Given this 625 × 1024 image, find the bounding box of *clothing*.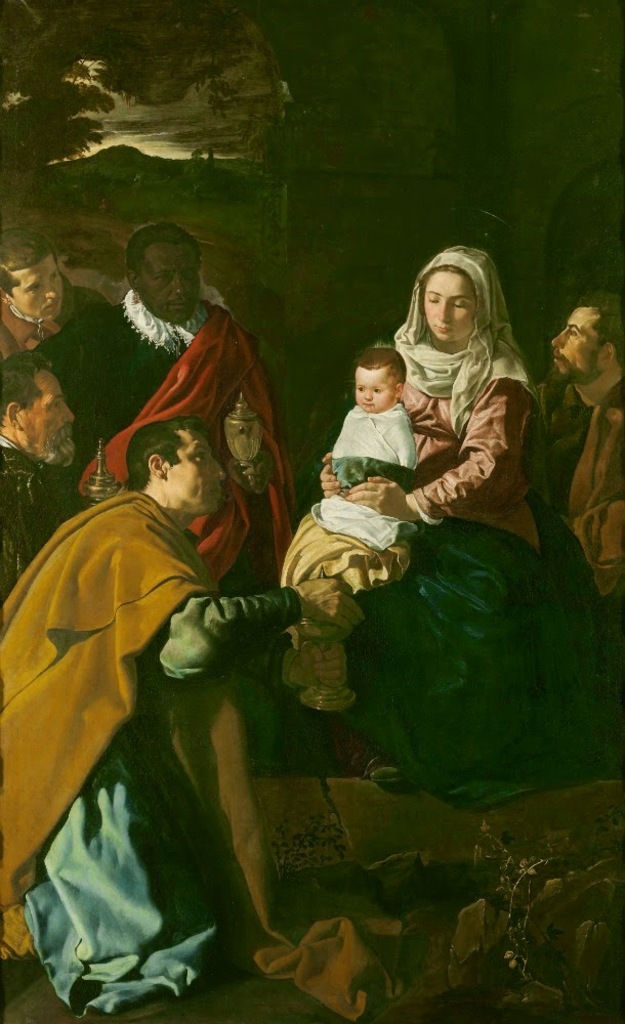
box(5, 467, 274, 1002).
